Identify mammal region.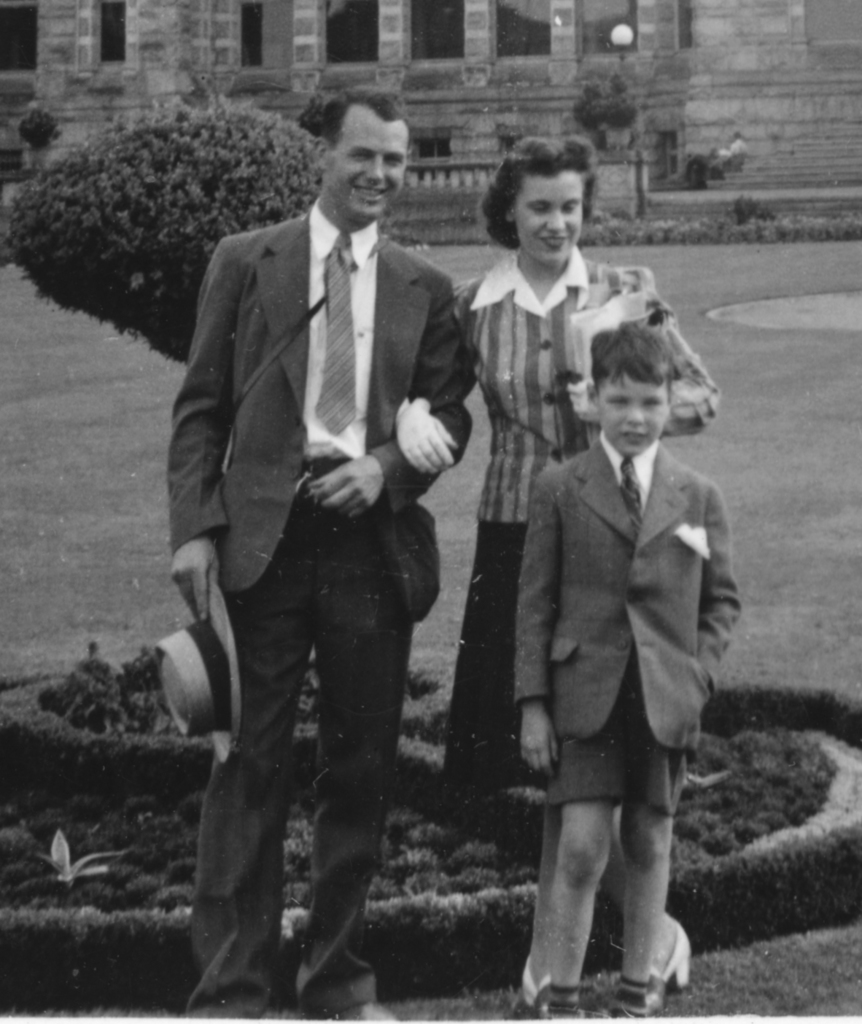
Region: 161,89,481,1023.
